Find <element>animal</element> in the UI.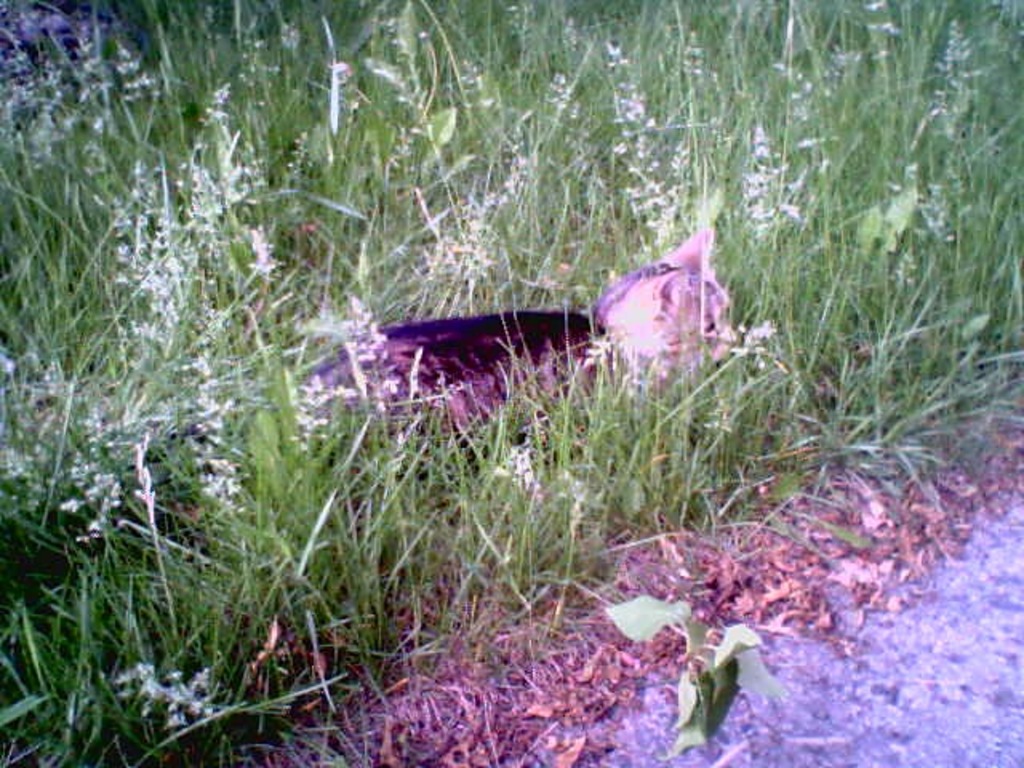
UI element at bbox=(298, 229, 742, 440).
